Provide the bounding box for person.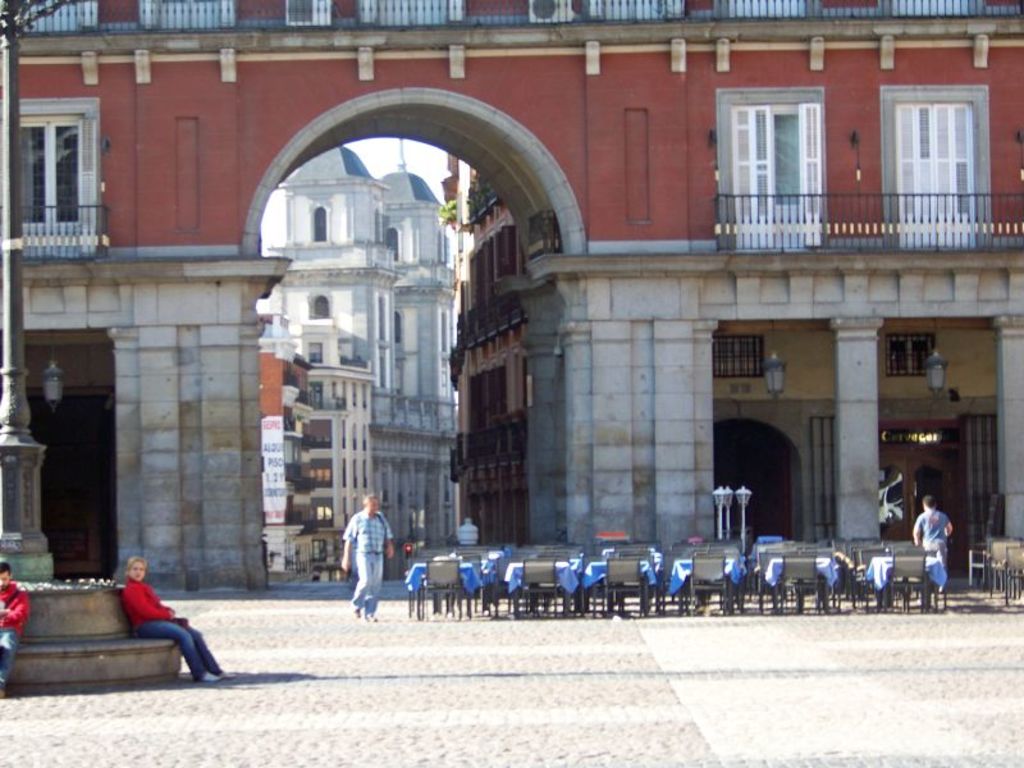
left=122, top=553, right=233, bottom=684.
